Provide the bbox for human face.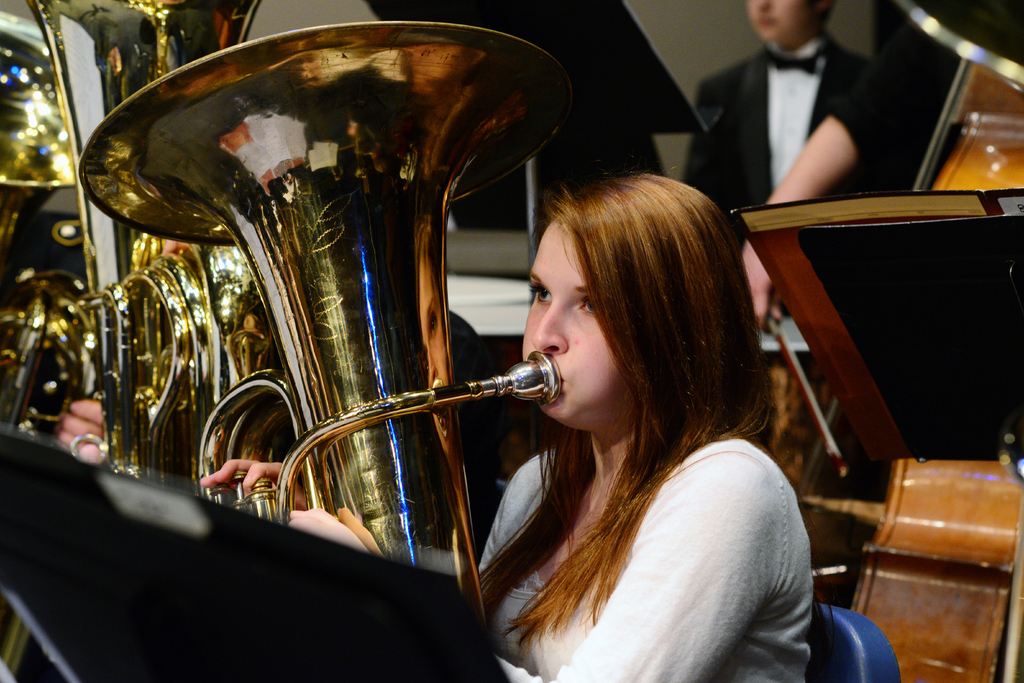
x1=523 y1=222 x2=632 y2=415.
